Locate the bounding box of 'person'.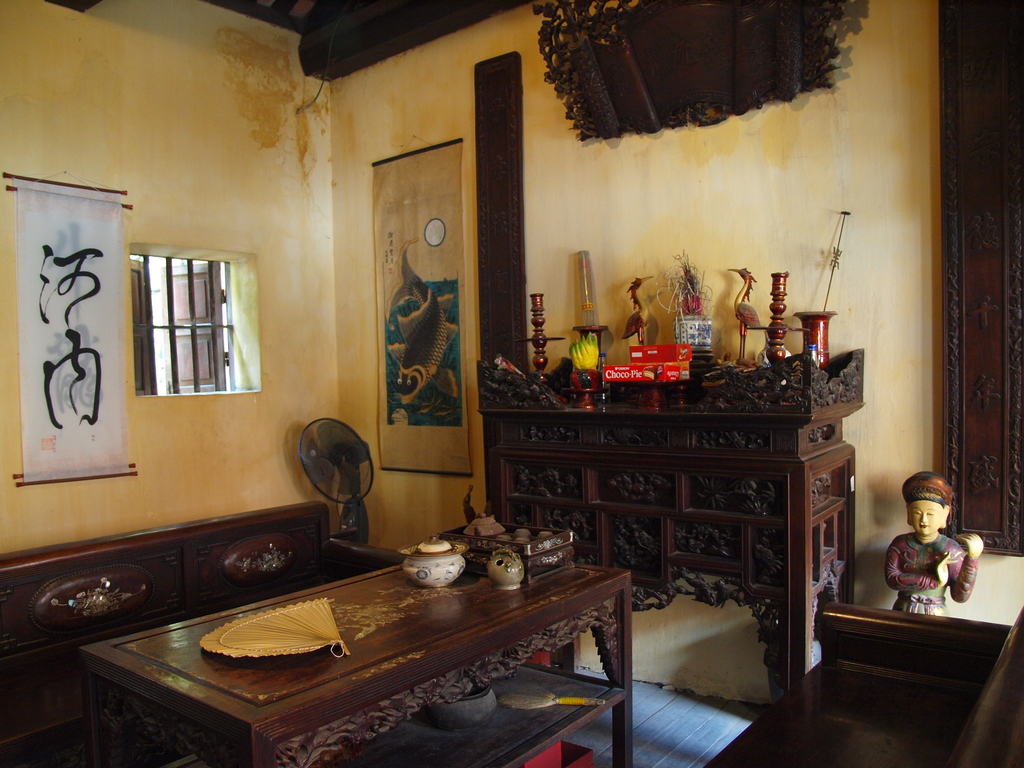
Bounding box: pyautogui.locateOnScreen(887, 471, 986, 616).
